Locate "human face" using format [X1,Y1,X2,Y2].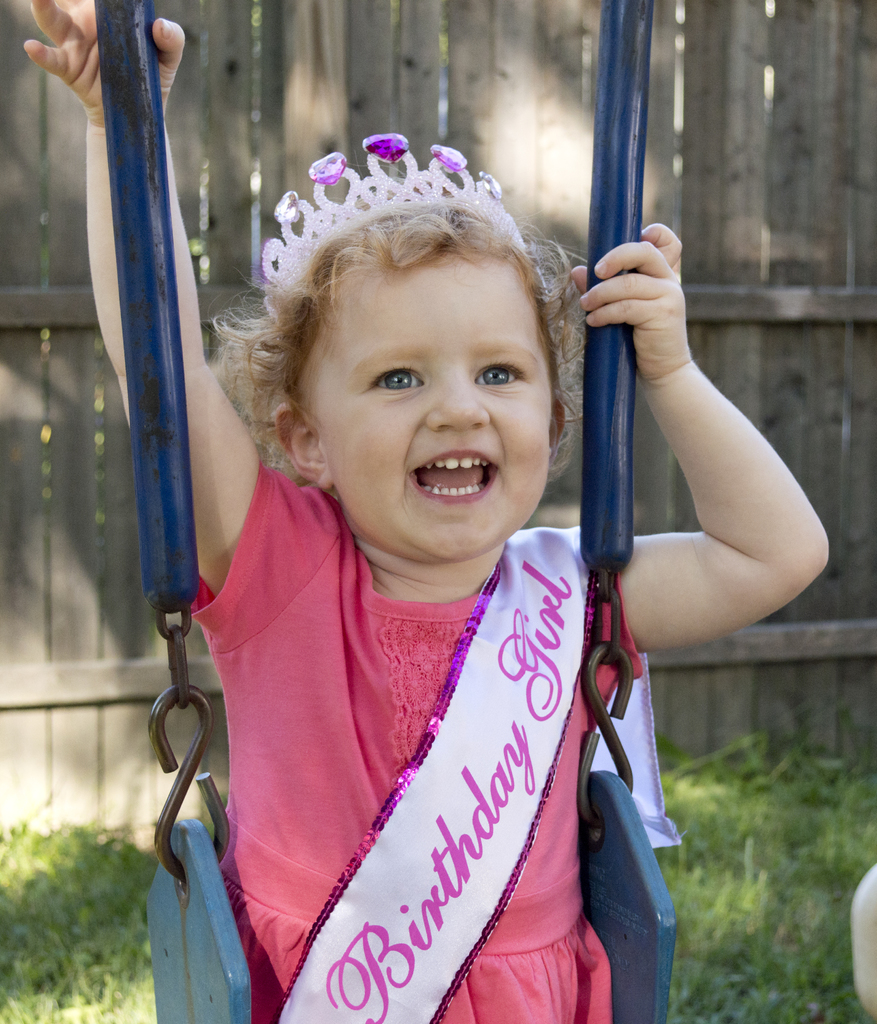
[310,252,552,561].
